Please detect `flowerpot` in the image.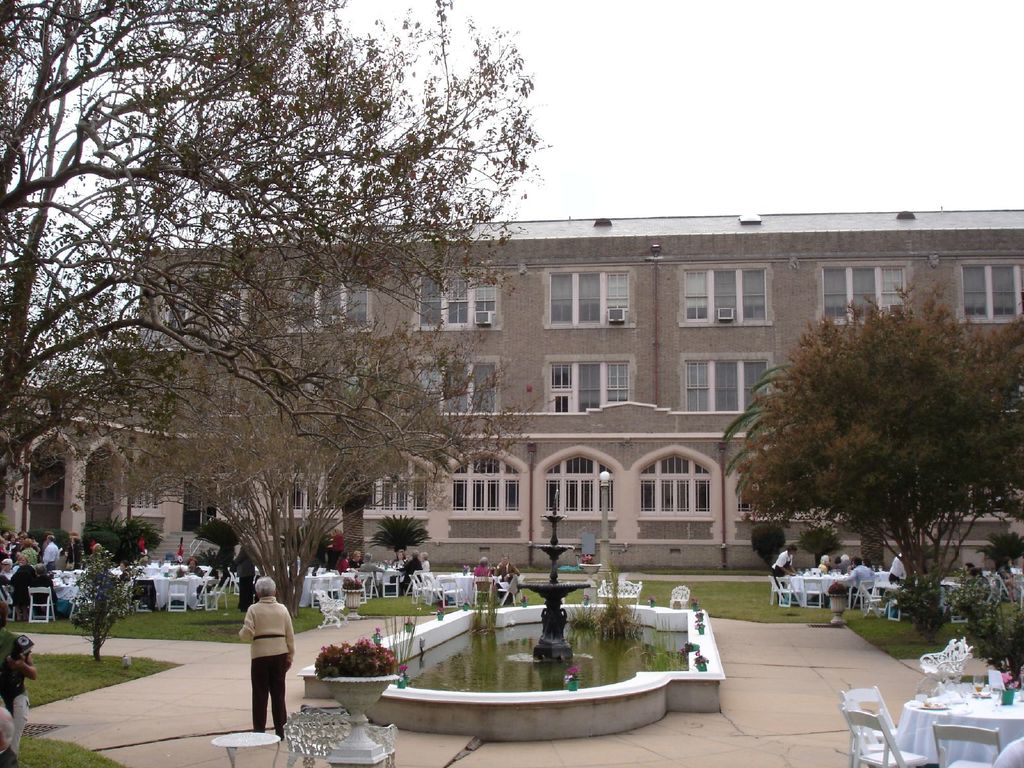
<region>340, 590, 364, 607</region>.
